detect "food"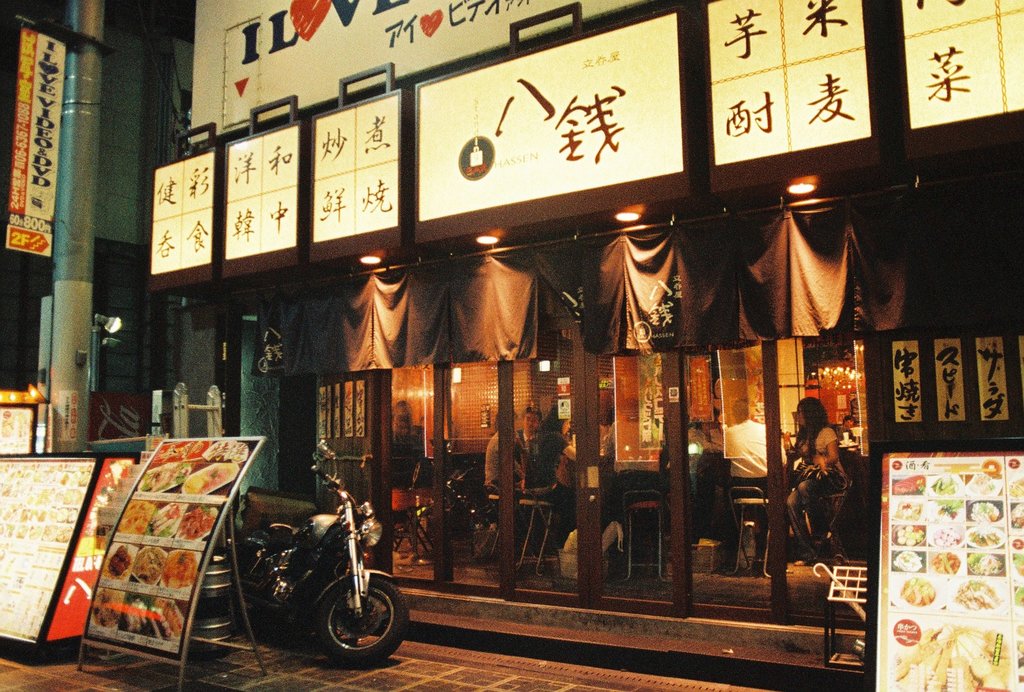
(115, 500, 161, 534)
